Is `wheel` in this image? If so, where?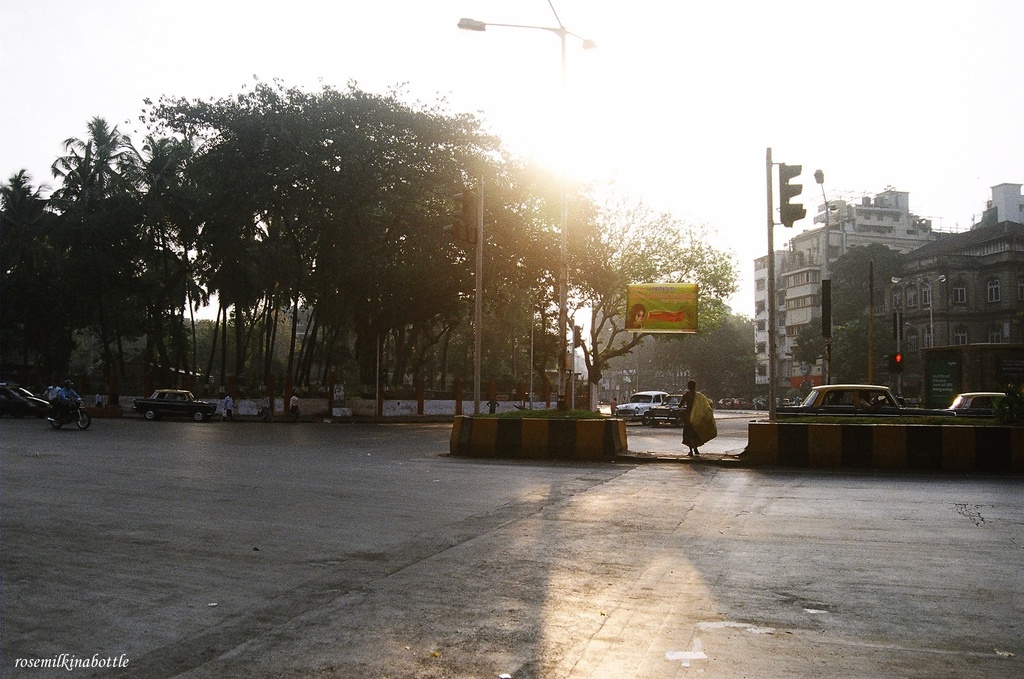
Yes, at select_region(146, 411, 155, 416).
